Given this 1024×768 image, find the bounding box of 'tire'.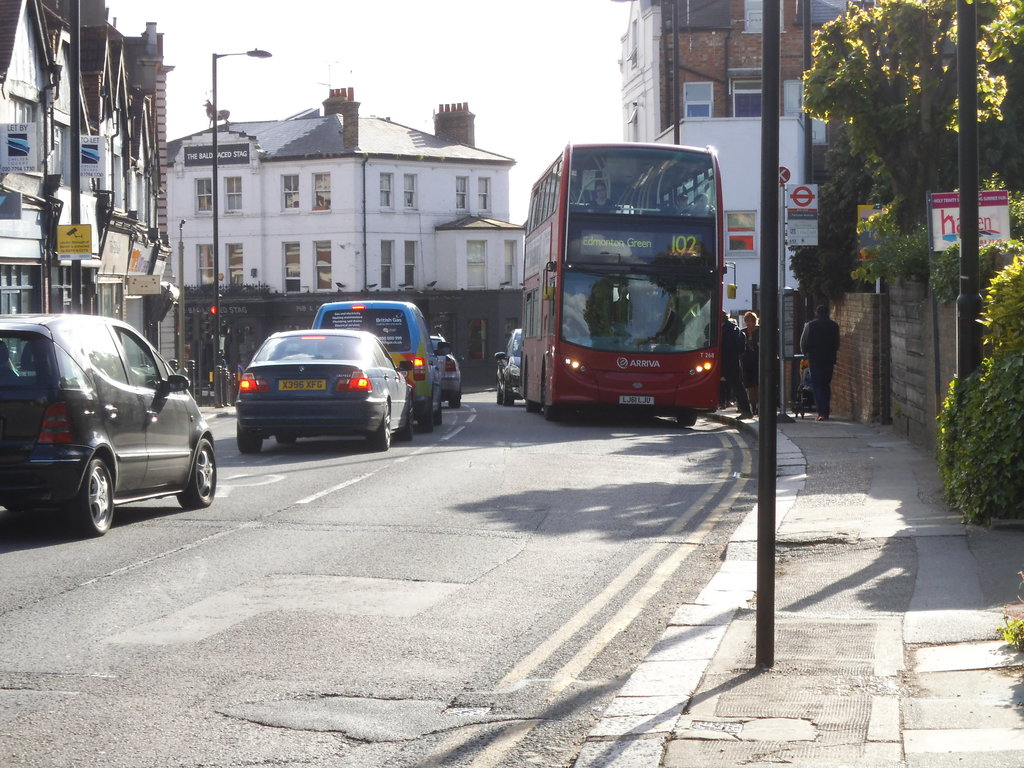
505,385,514,406.
